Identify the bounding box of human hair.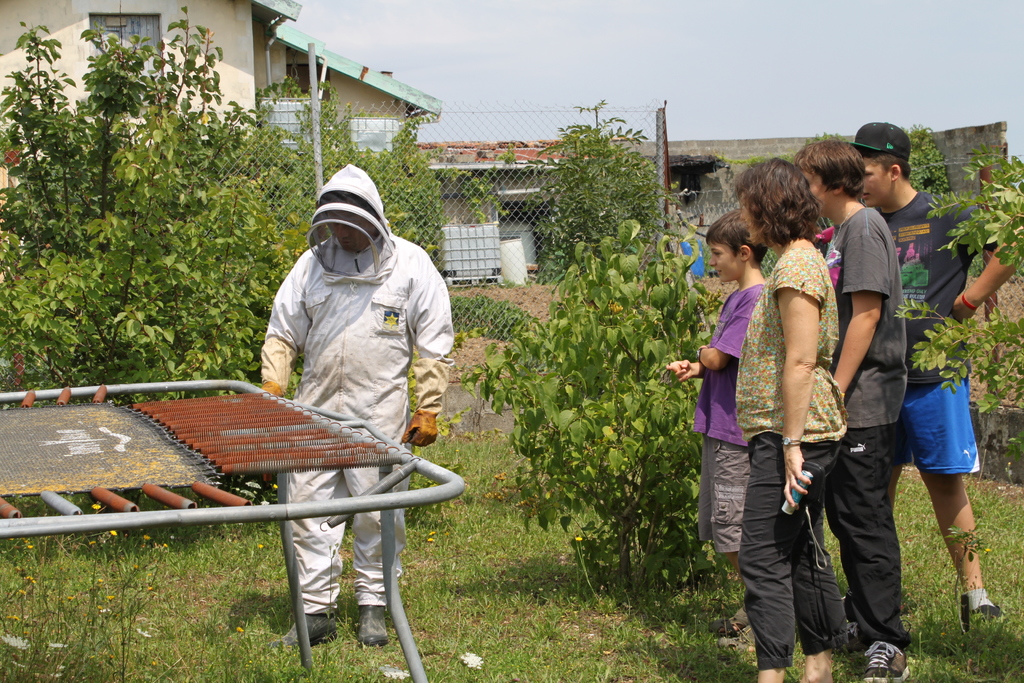
x1=746, y1=165, x2=838, y2=256.
